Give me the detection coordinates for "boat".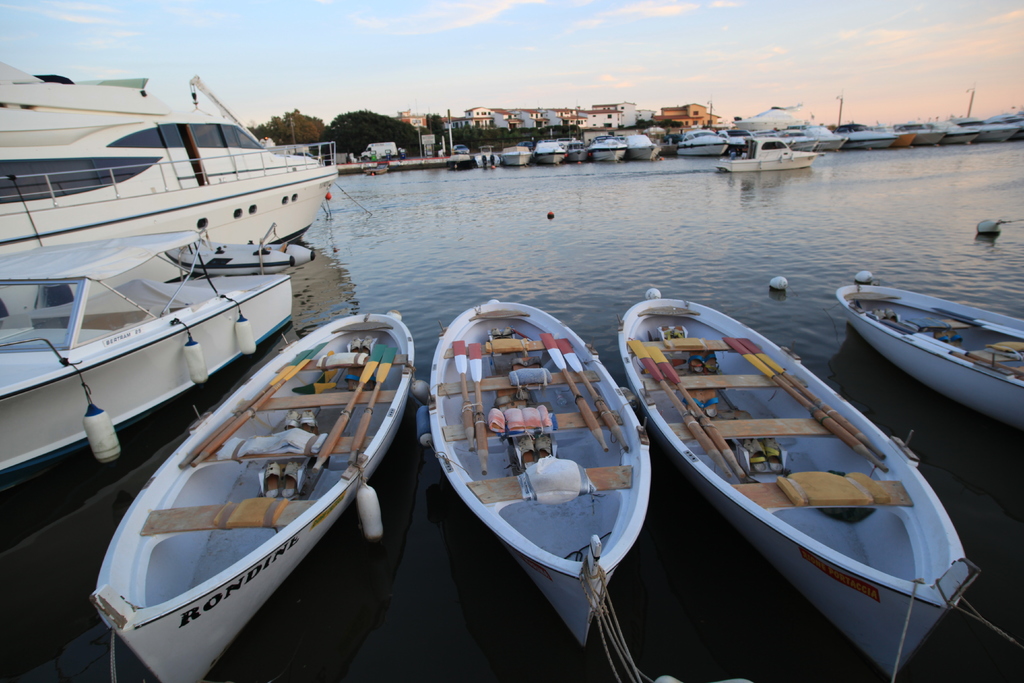
(left=831, top=283, right=1023, bottom=426).
